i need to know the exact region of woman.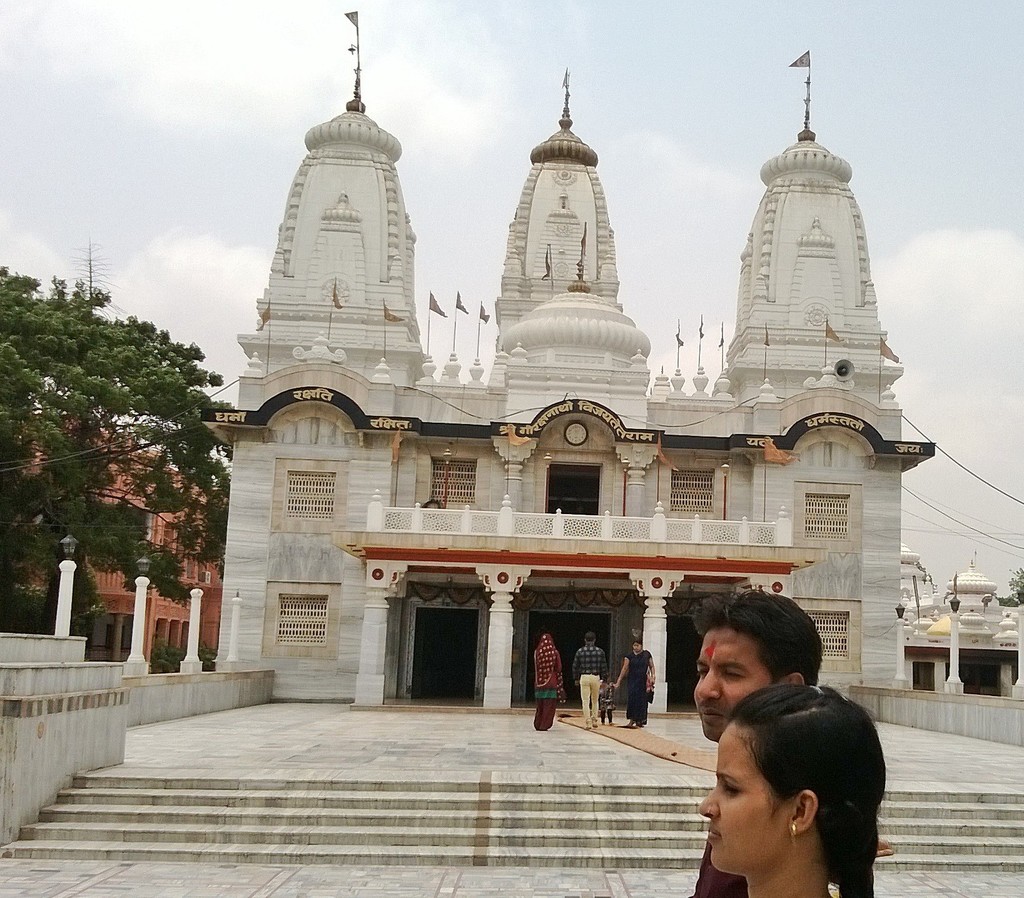
Region: BBox(646, 656, 908, 897).
